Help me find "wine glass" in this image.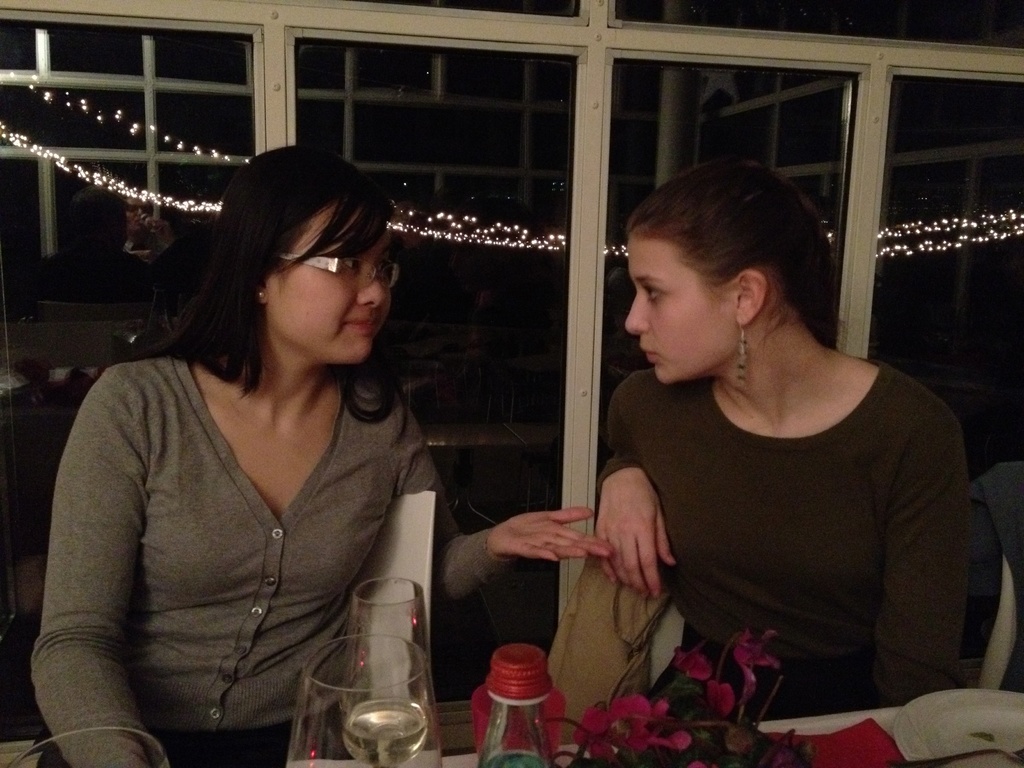
Found it: locate(276, 633, 438, 767).
